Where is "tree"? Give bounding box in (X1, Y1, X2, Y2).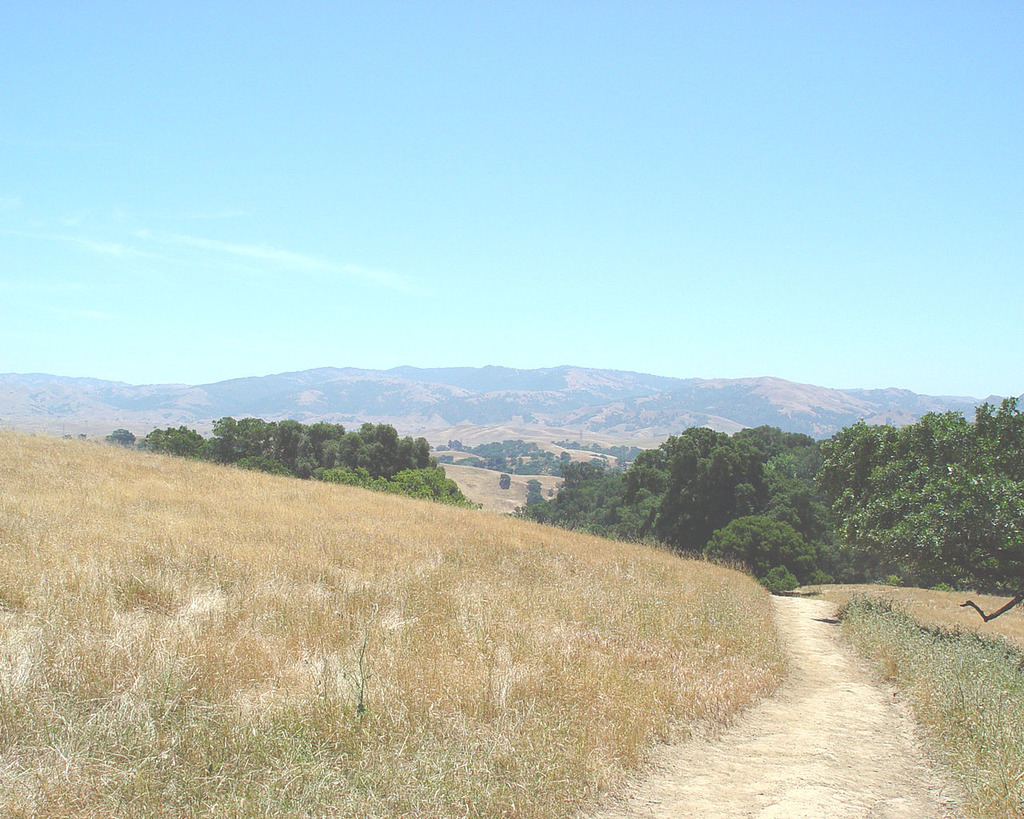
(110, 424, 142, 449).
